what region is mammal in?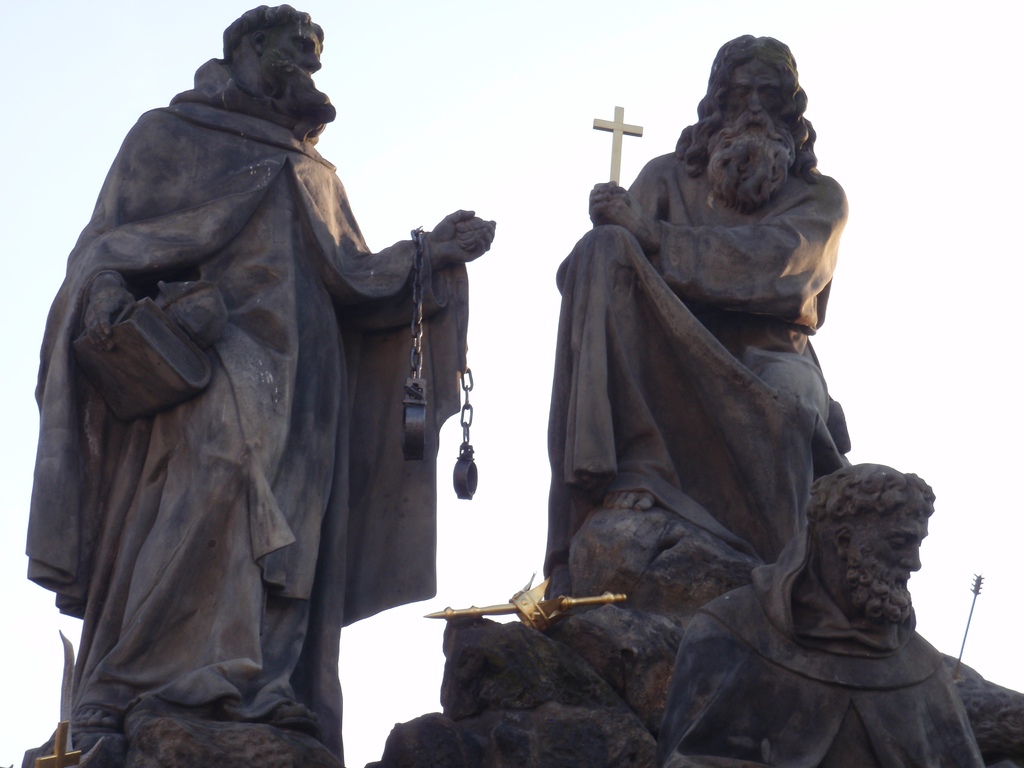
rect(545, 29, 851, 596).
